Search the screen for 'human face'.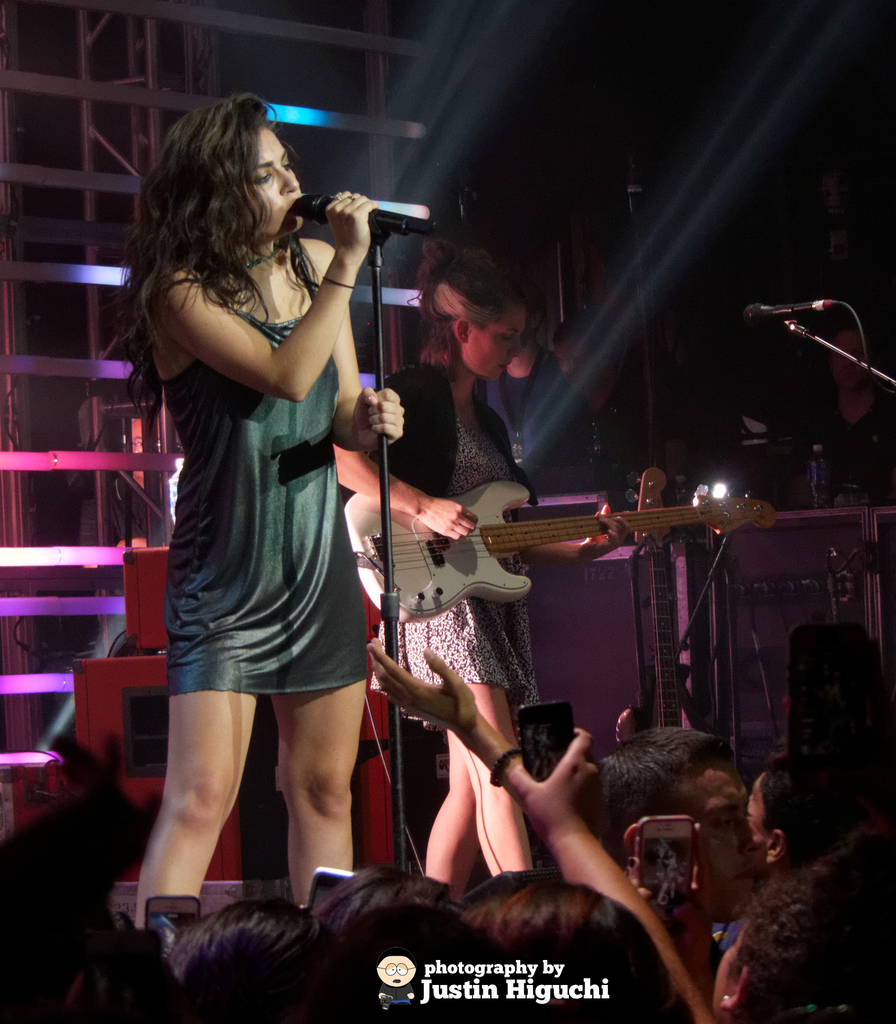
Found at Rect(671, 758, 757, 923).
